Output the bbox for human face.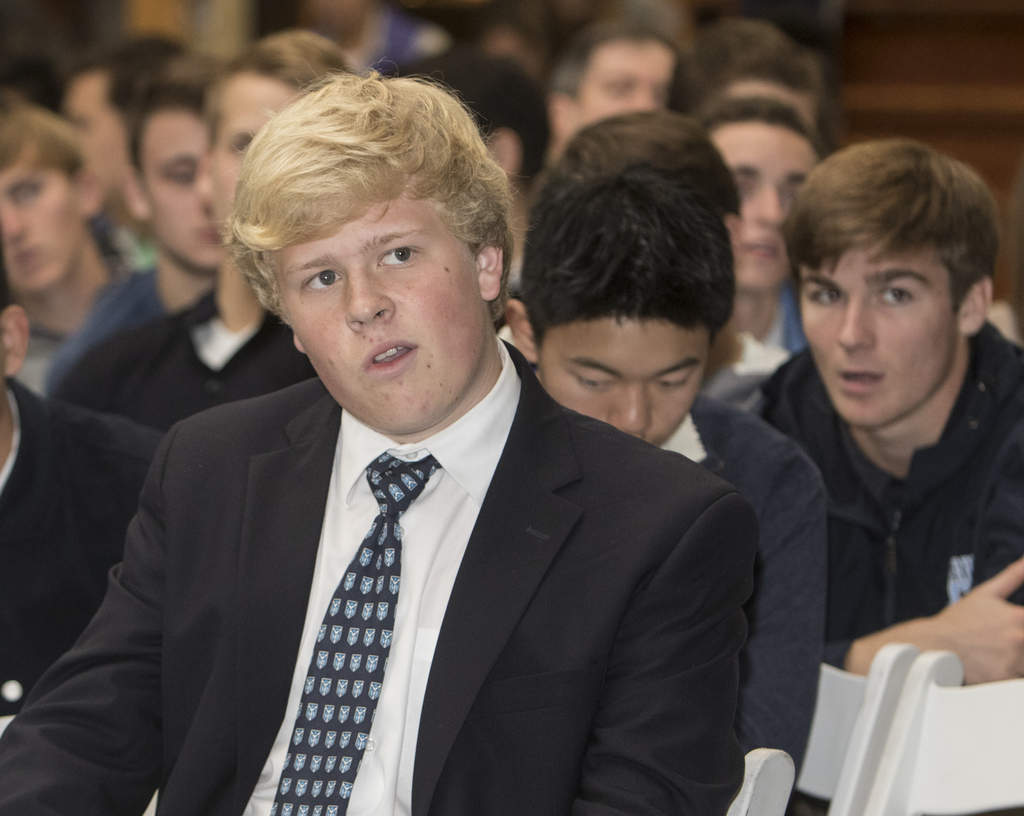
crop(58, 74, 134, 199).
